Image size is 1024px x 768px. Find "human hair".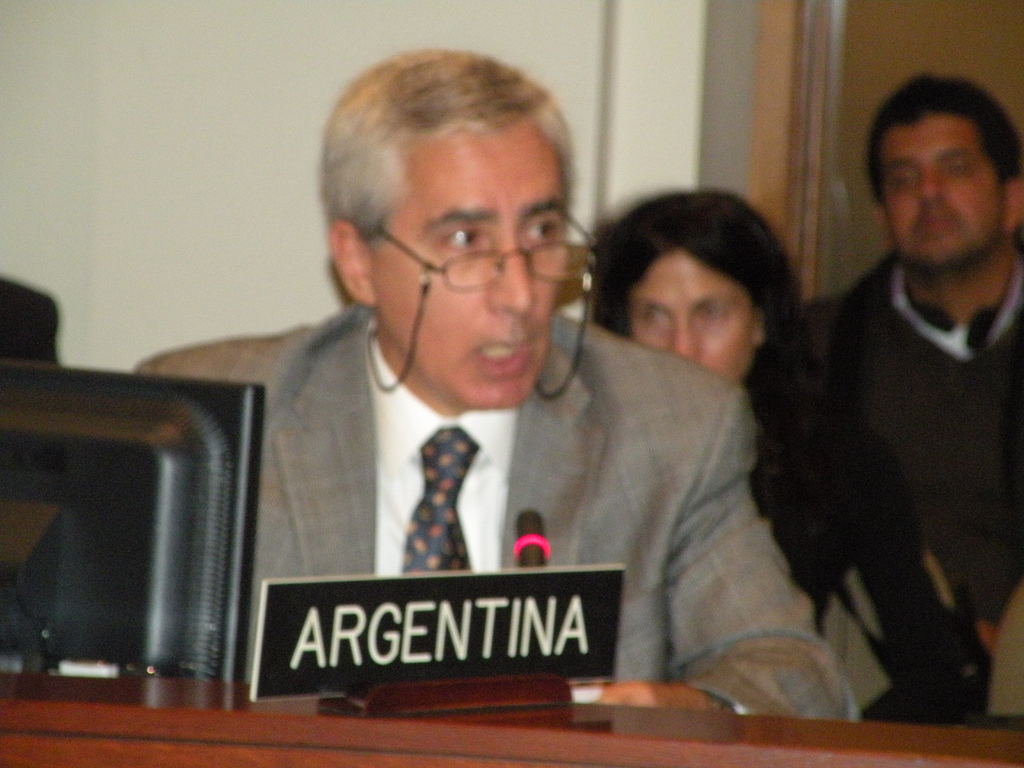
{"x1": 600, "y1": 182, "x2": 804, "y2": 382}.
